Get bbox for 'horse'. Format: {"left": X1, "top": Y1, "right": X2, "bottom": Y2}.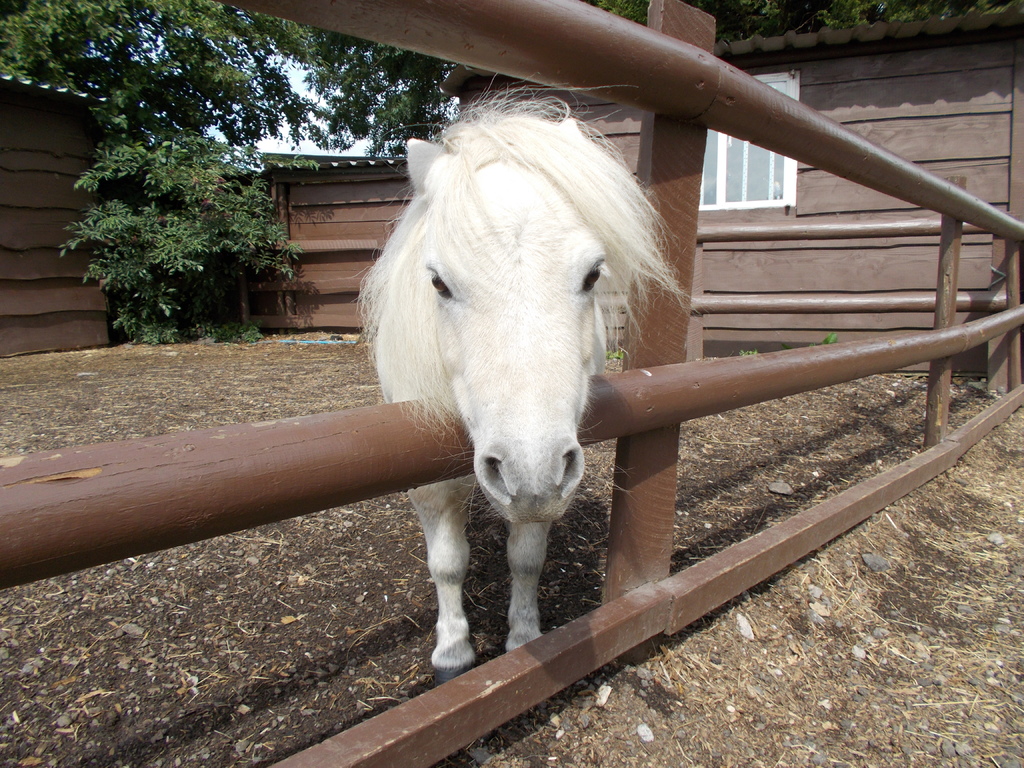
{"left": 349, "top": 81, "right": 698, "bottom": 689}.
